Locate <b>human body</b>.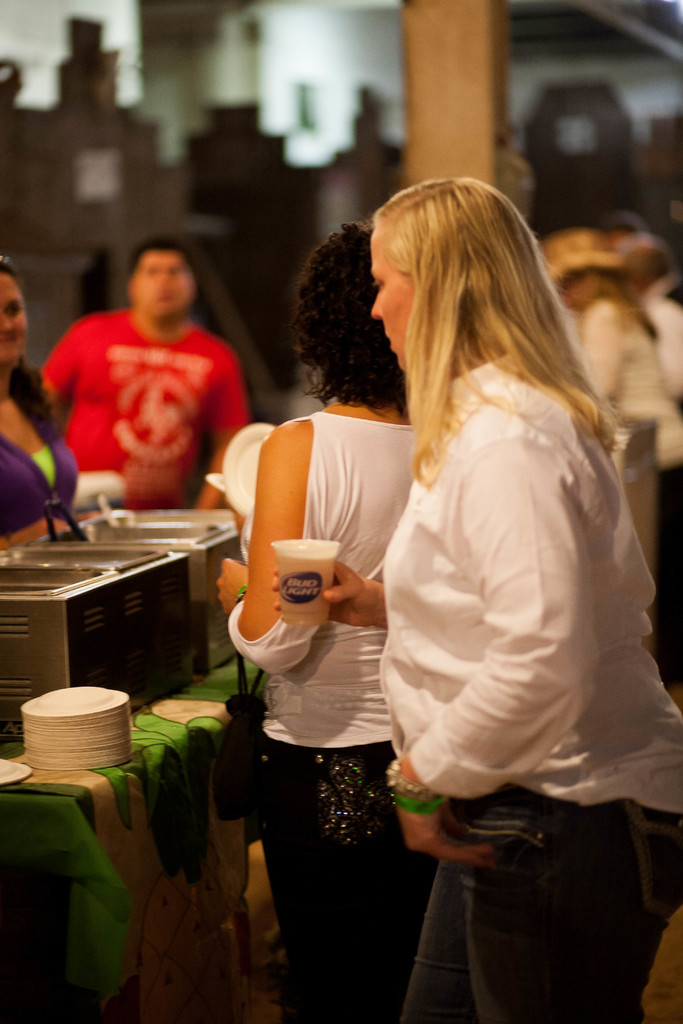
Bounding box: {"left": 17, "top": 234, "right": 259, "bottom": 500}.
